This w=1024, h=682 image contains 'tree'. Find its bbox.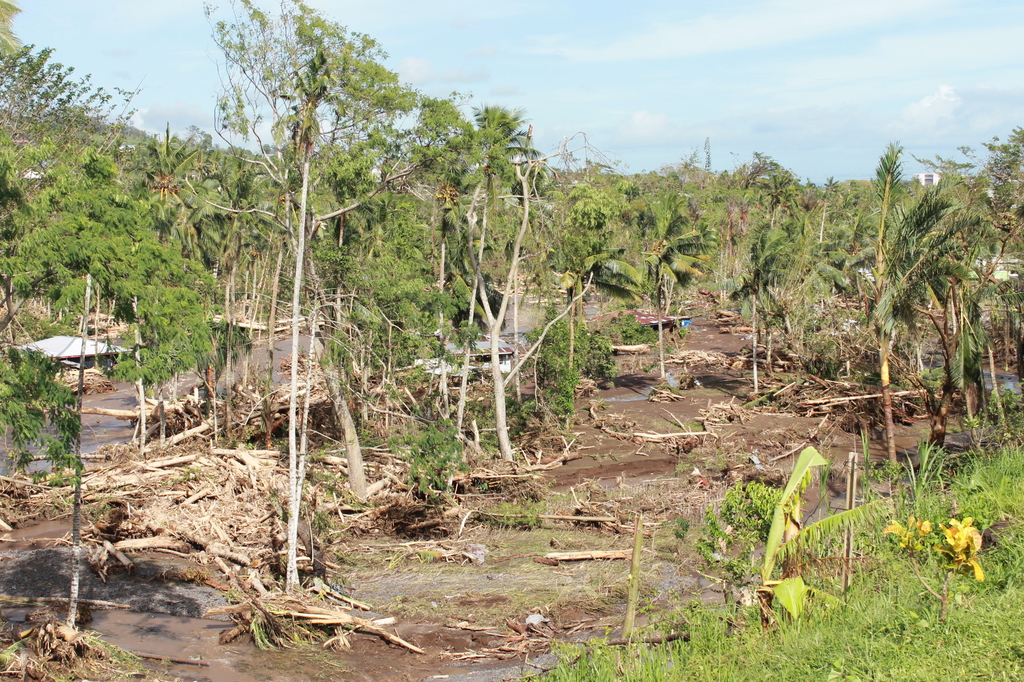
pyautogui.locateOnScreen(128, 27, 469, 476).
